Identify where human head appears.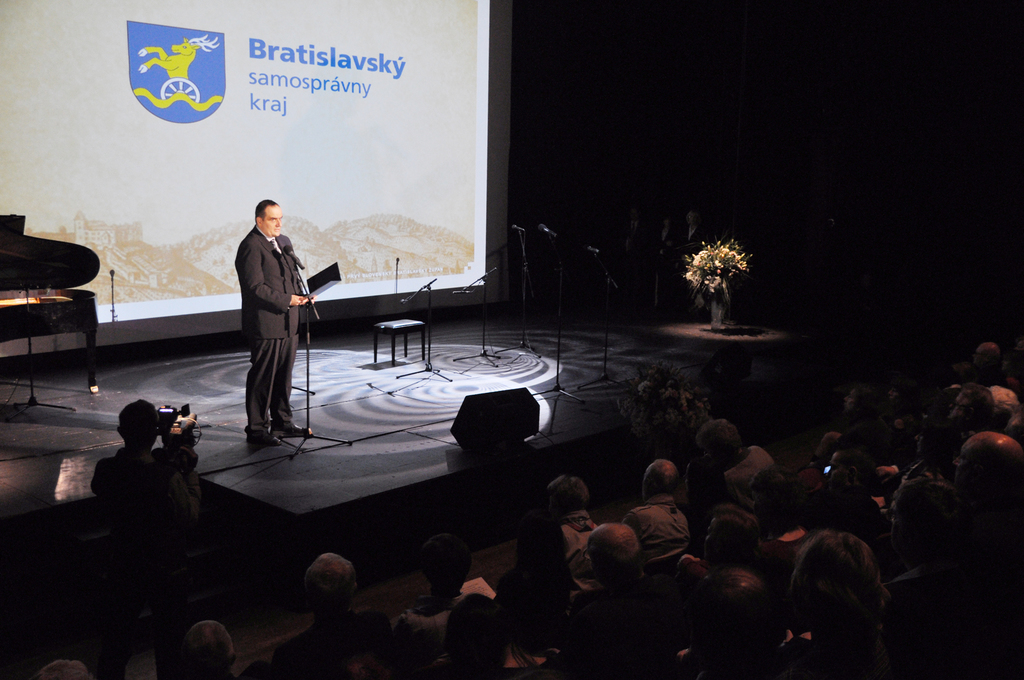
Appears at 696/570/760/666.
